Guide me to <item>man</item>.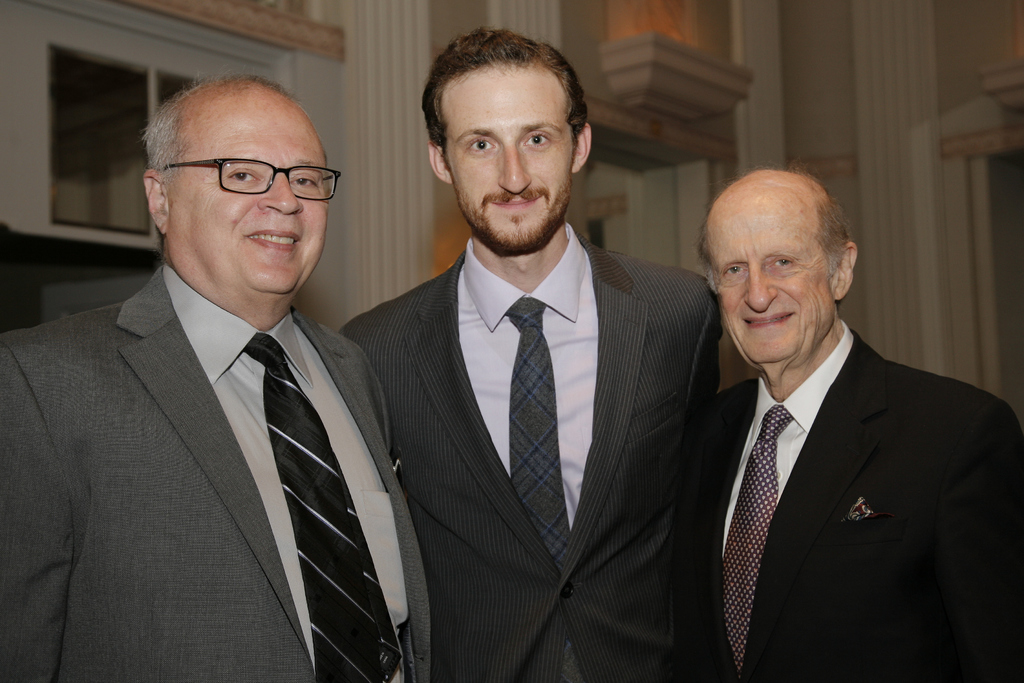
Guidance: Rect(0, 68, 437, 682).
